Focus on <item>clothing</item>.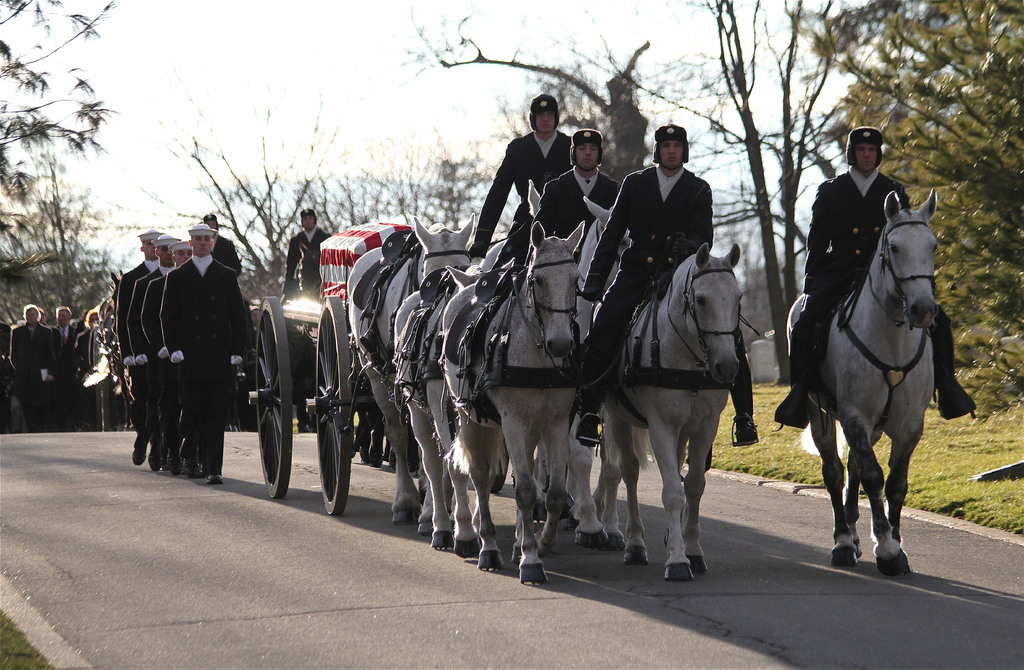
Focused at 533:159:609:233.
